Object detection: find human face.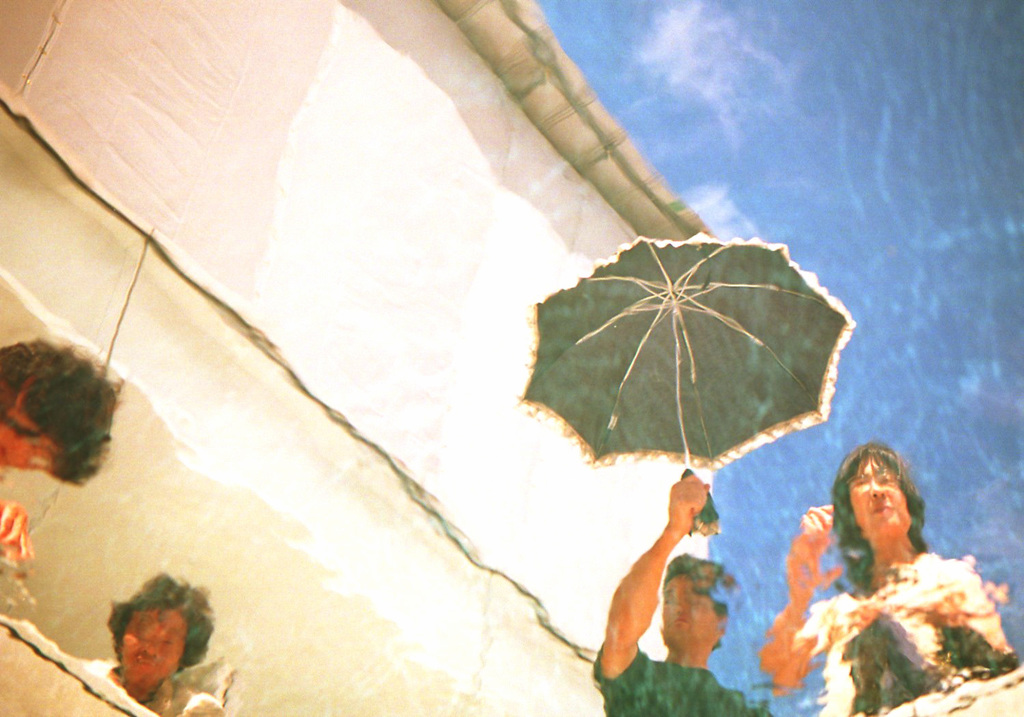
Rect(116, 610, 186, 676).
